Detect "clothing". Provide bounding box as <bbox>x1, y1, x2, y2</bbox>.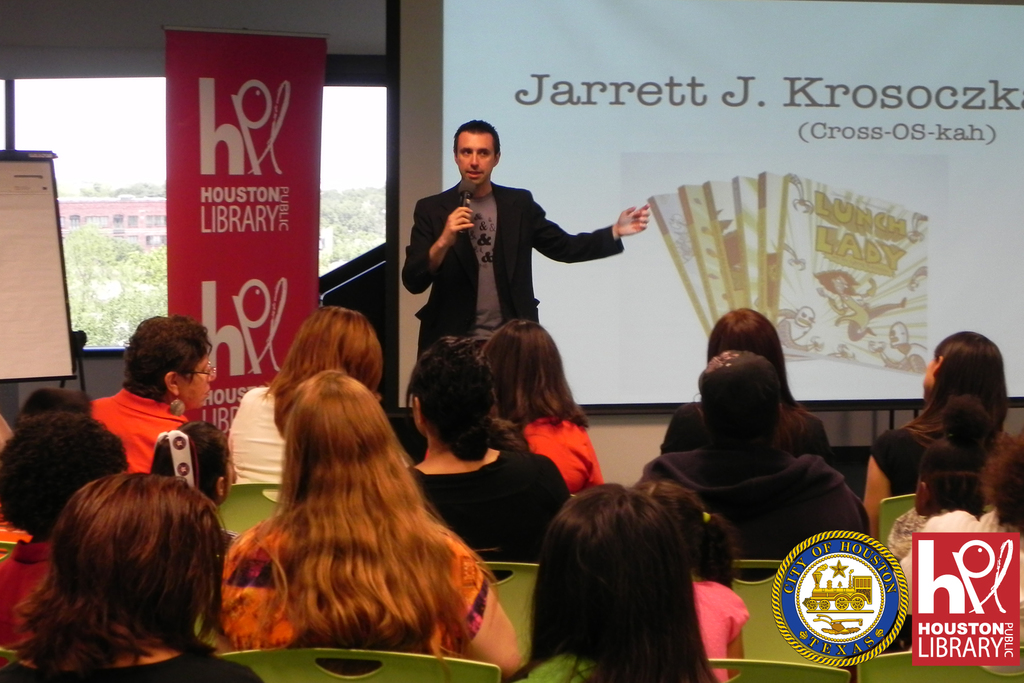
<bbox>204, 487, 494, 647</bbox>.
